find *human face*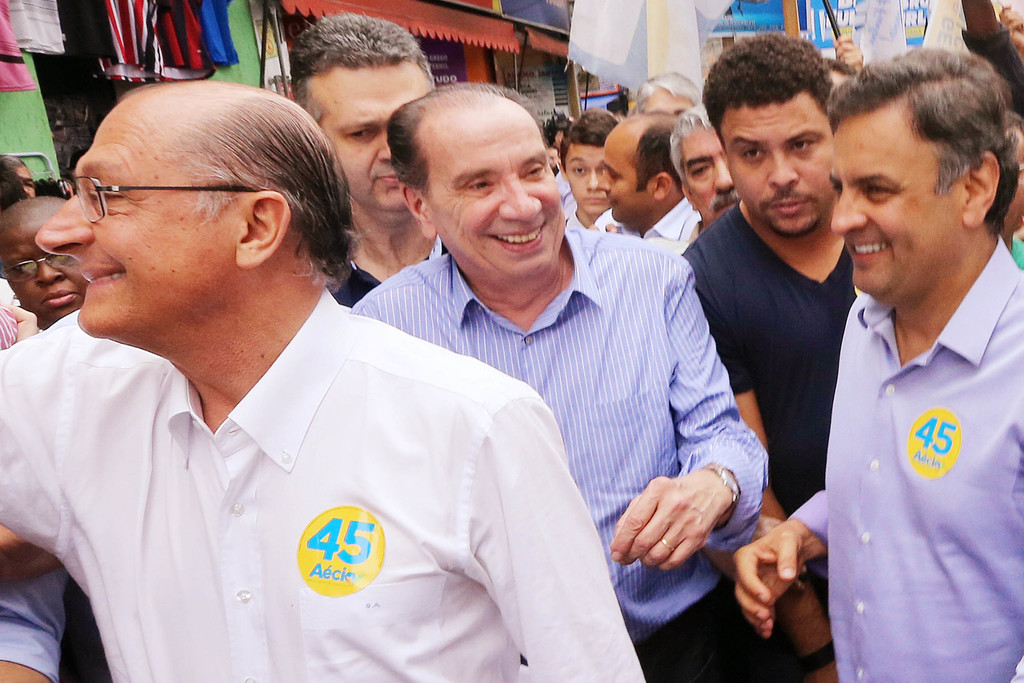
Rect(720, 97, 833, 235)
